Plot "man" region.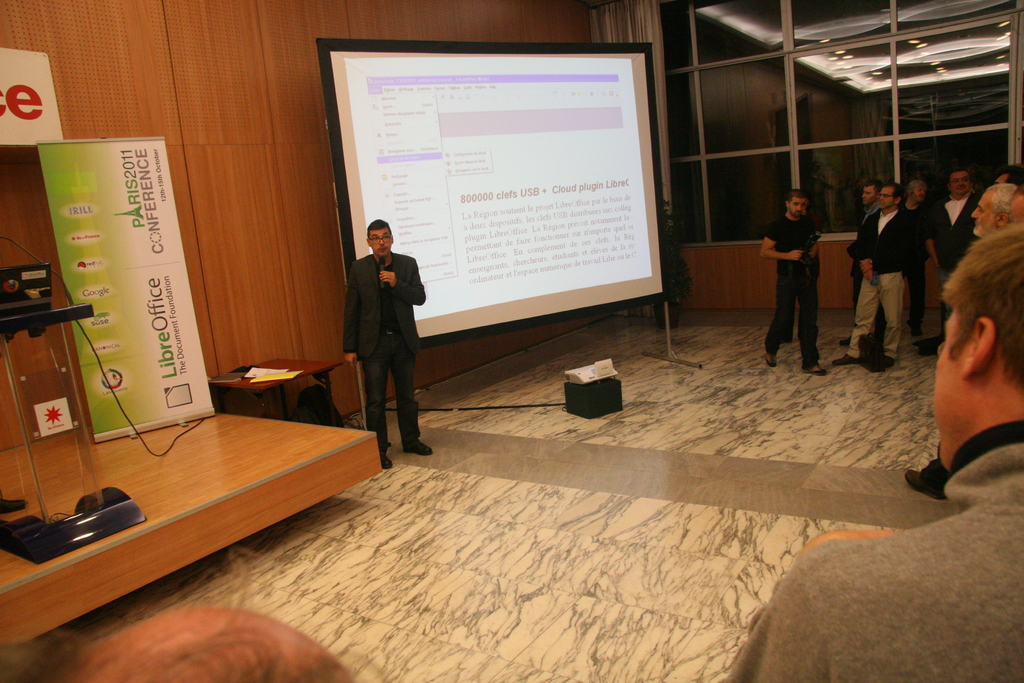
Plotted at 972 186 1016 239.
